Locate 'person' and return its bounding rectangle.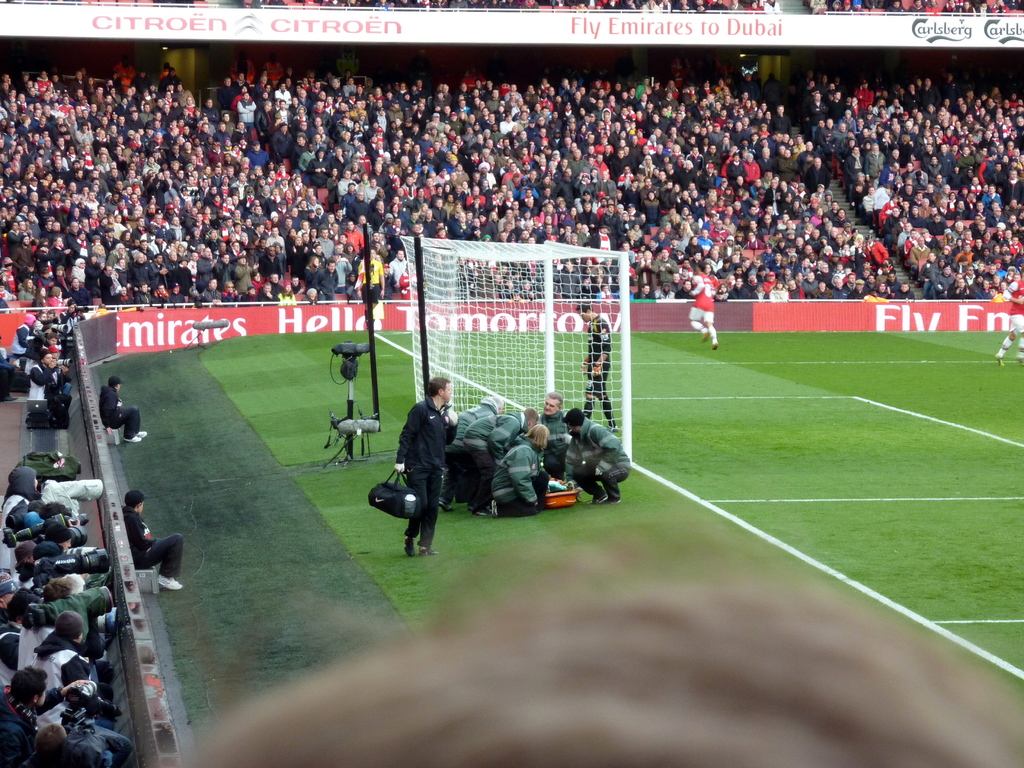
x1=395 y1=374 x2=463 y2=568.
